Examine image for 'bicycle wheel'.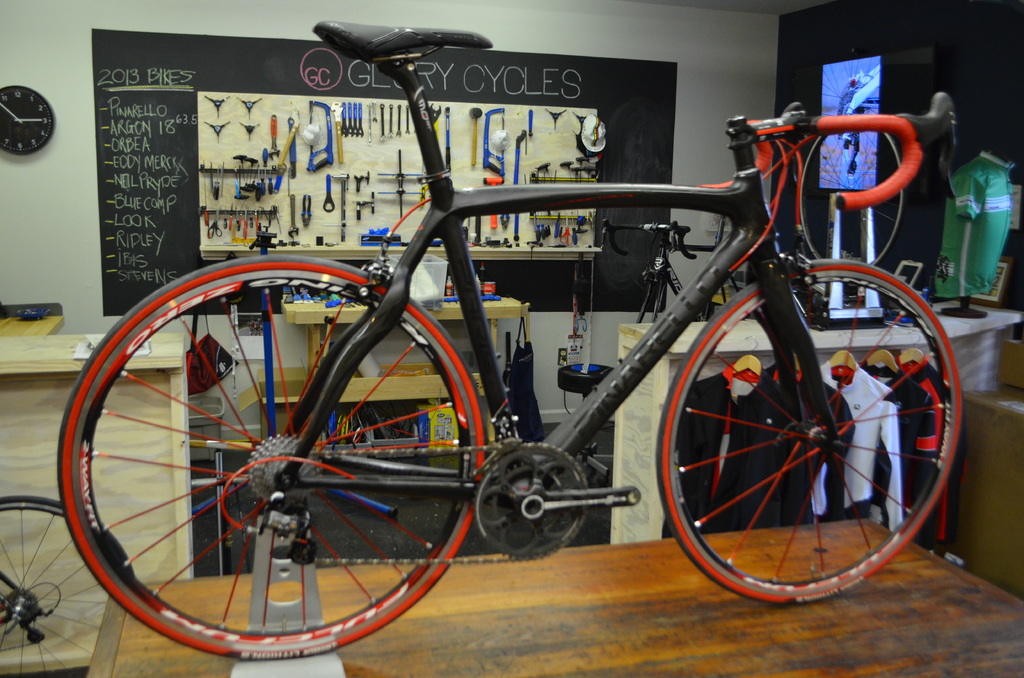
Examination result: [69, 319, 459, 654].
